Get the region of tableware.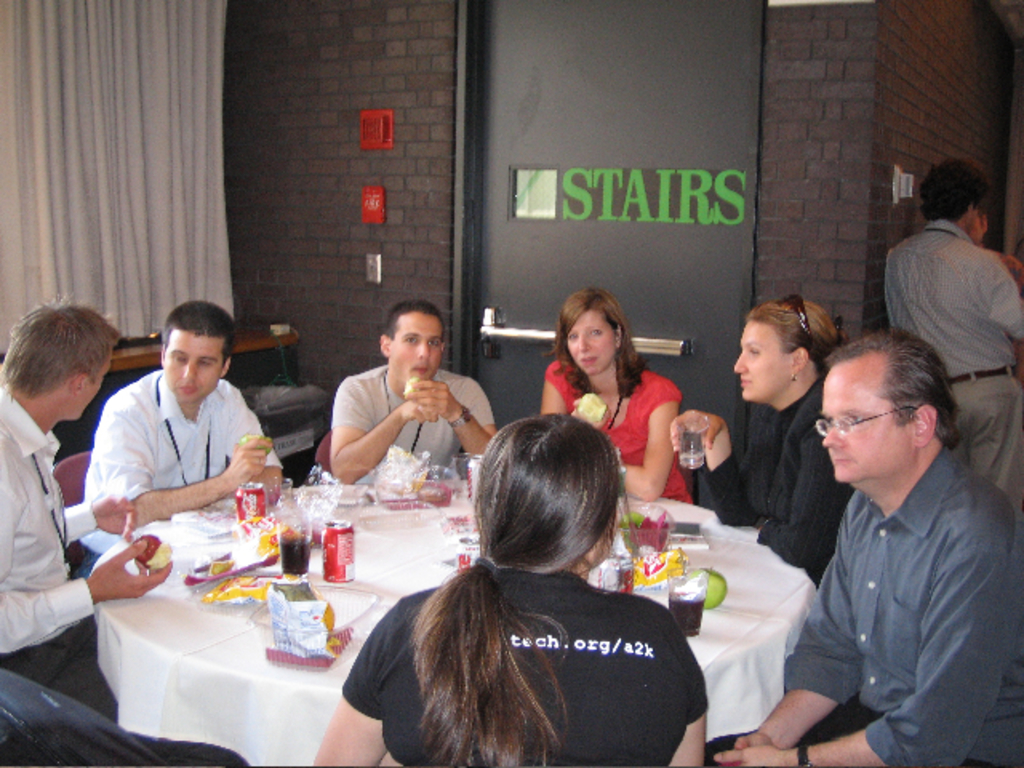
[left=675, top=413, right=710, bottom=469].
